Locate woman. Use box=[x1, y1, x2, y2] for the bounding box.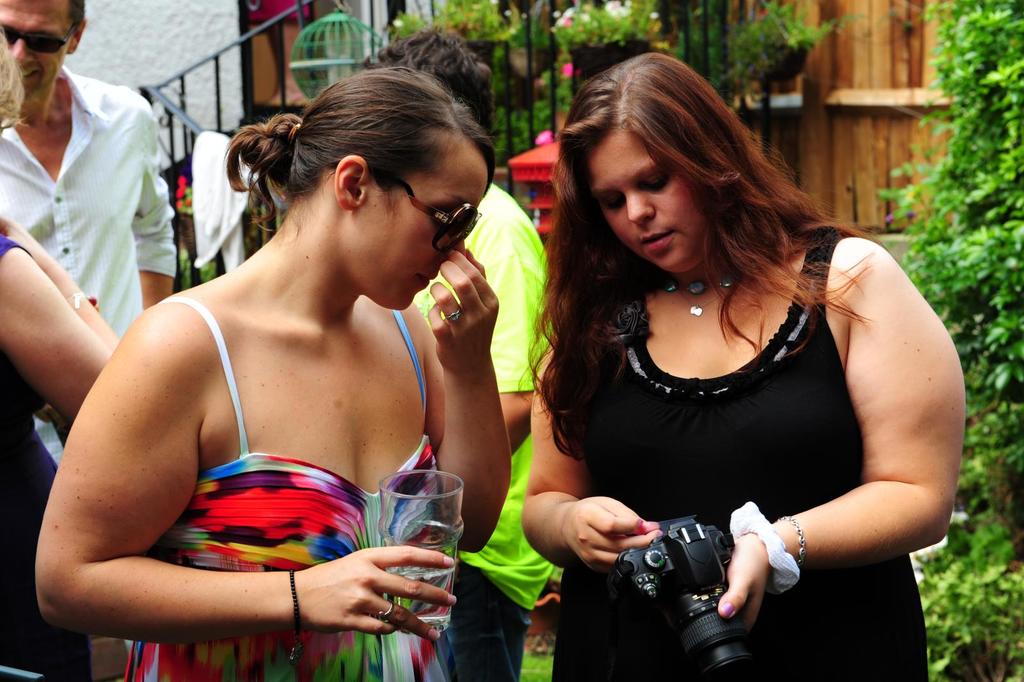
box=[46, 49, 541, 676].
